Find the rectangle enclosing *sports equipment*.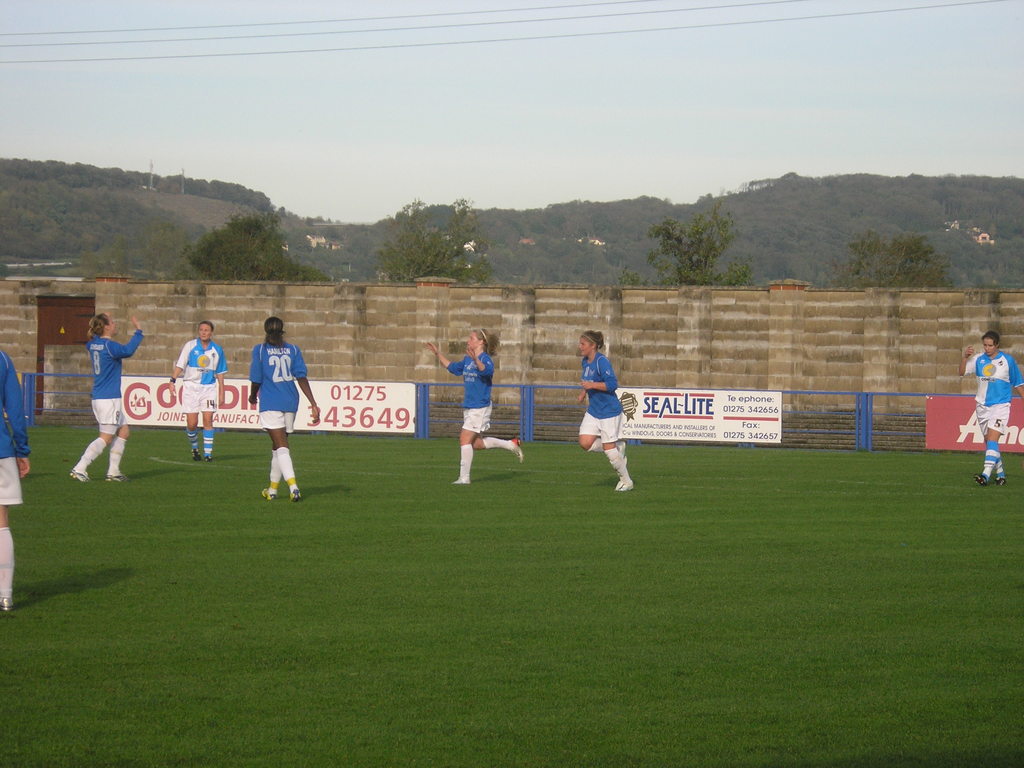
bbox=(451, 475, 471, 485).
